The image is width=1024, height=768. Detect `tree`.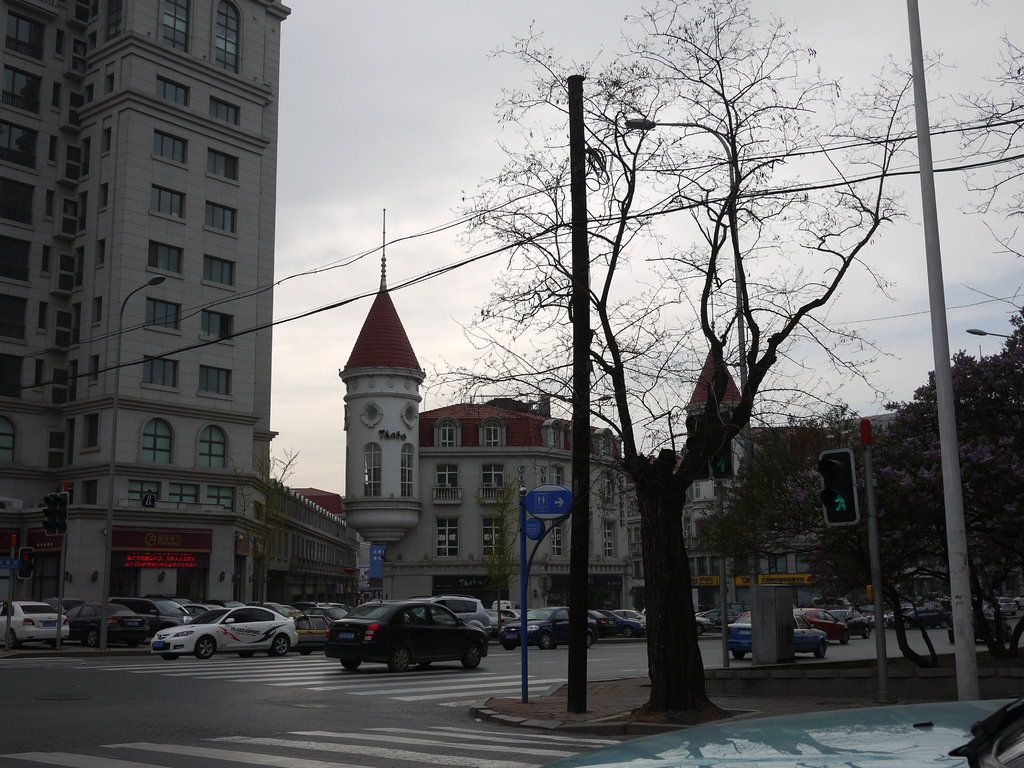
Detection: <box>212,467,293,606</box>.
